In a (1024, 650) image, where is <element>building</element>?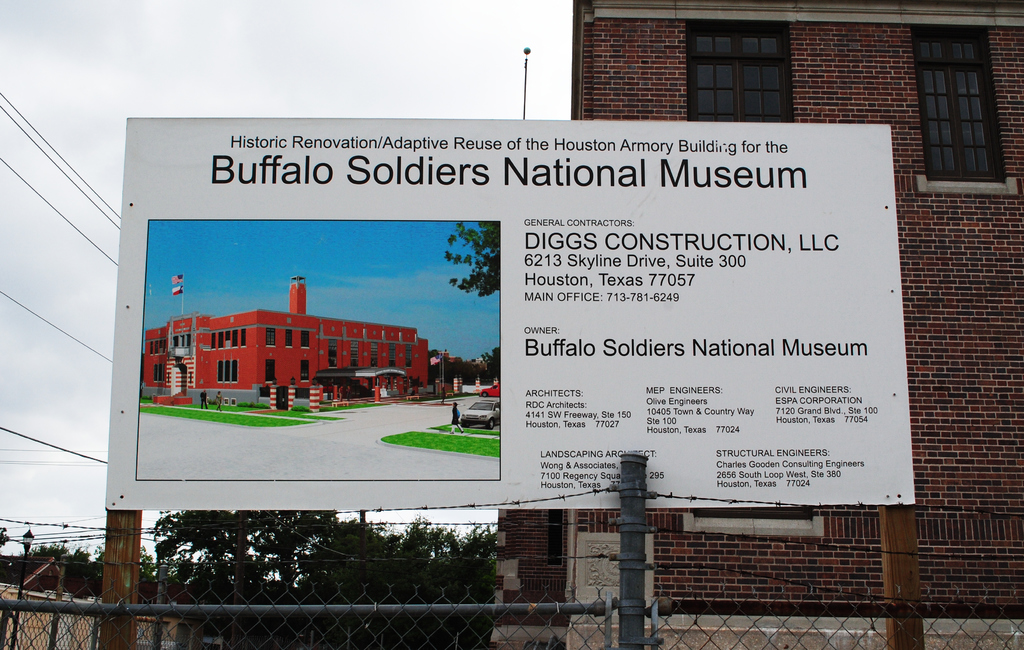
Rect(142, 278, 428, 408).
